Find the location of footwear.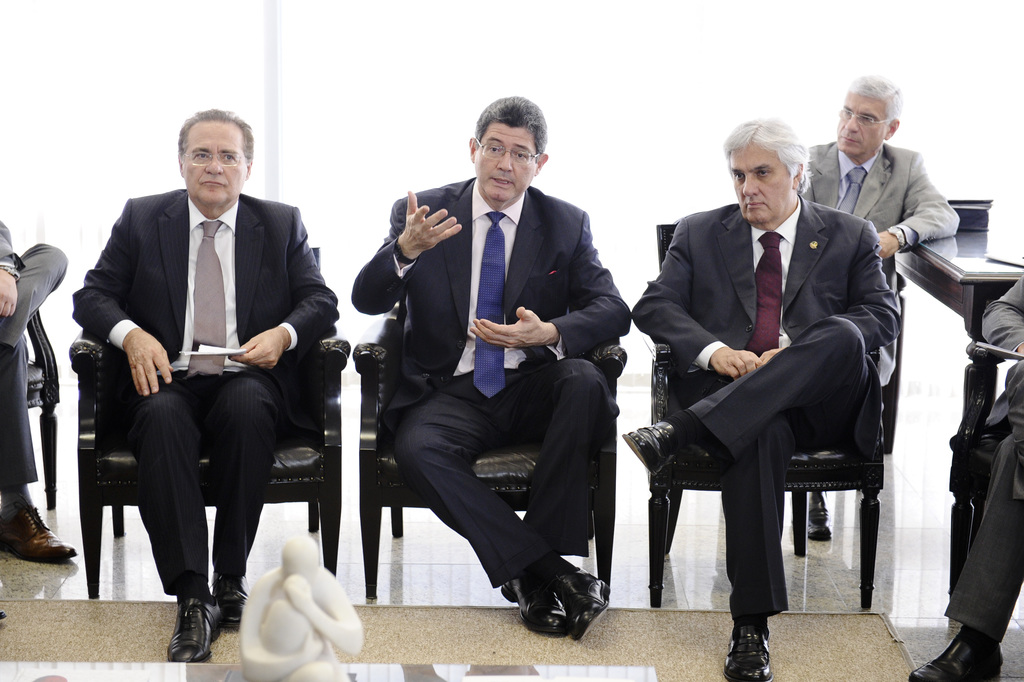
Location: [207,566,250,633].
